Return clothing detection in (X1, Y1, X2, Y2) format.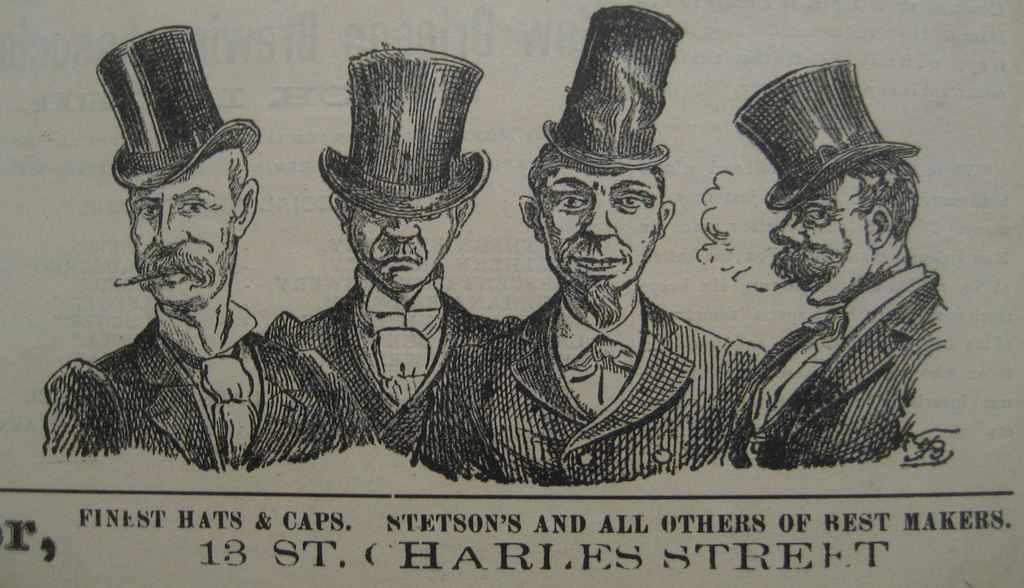
(47, 304, 377, 478).
